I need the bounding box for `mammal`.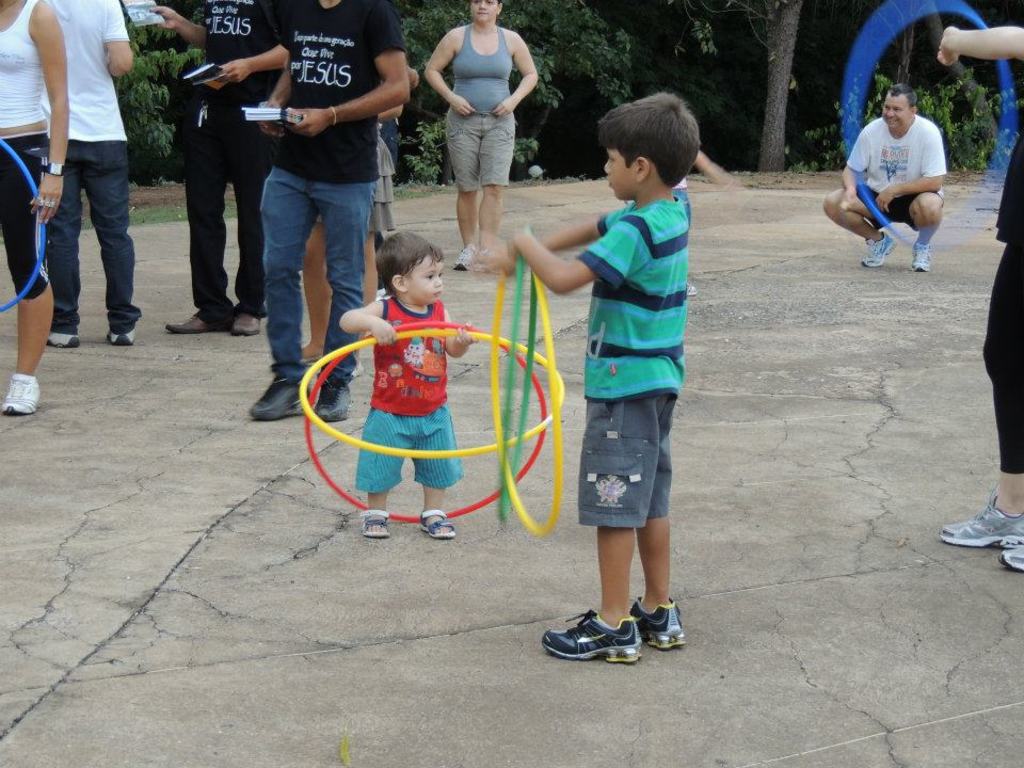
Here it is: BBox(829, 84, 950, 273).
